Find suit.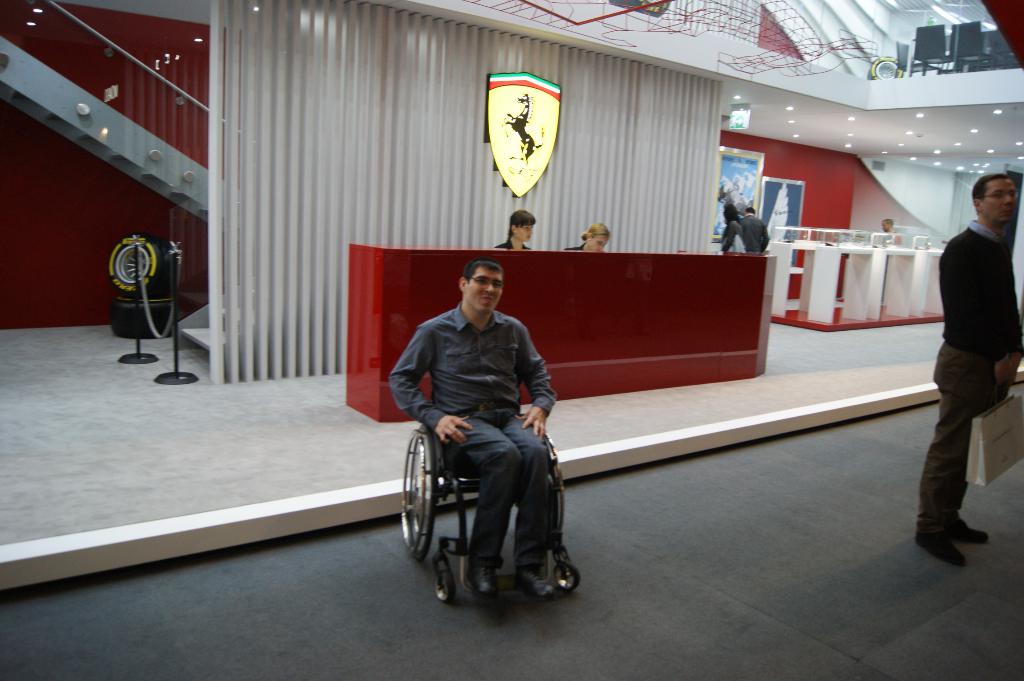
[x1=920, y1=203, x2=1016, y2=554].
